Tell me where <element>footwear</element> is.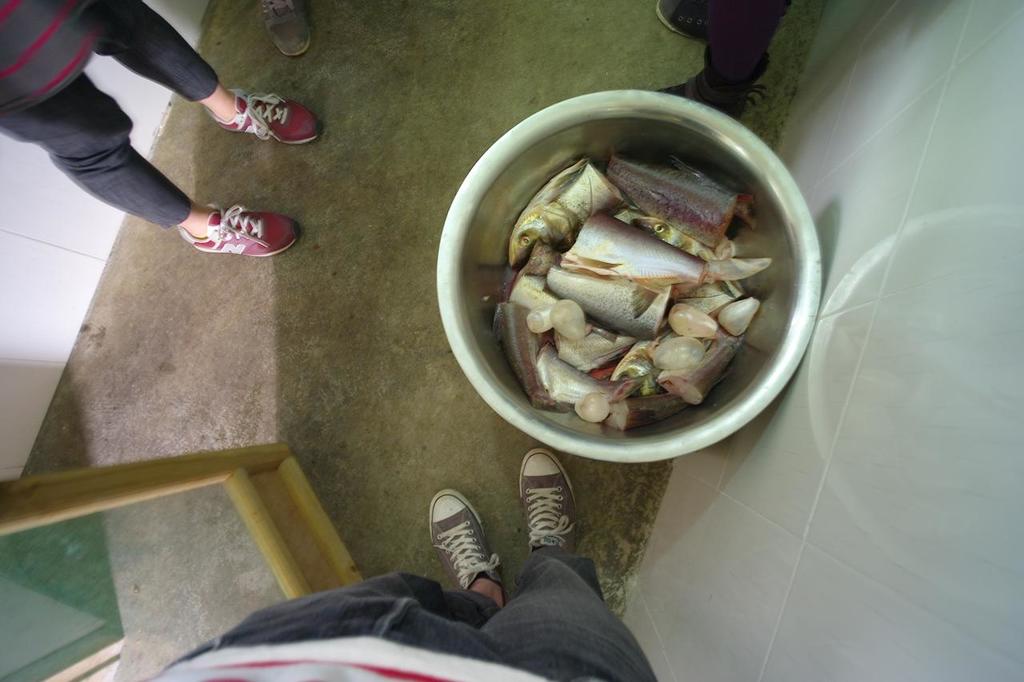
<element>footwear</element> is at <box>665,53,763,110</box>.
